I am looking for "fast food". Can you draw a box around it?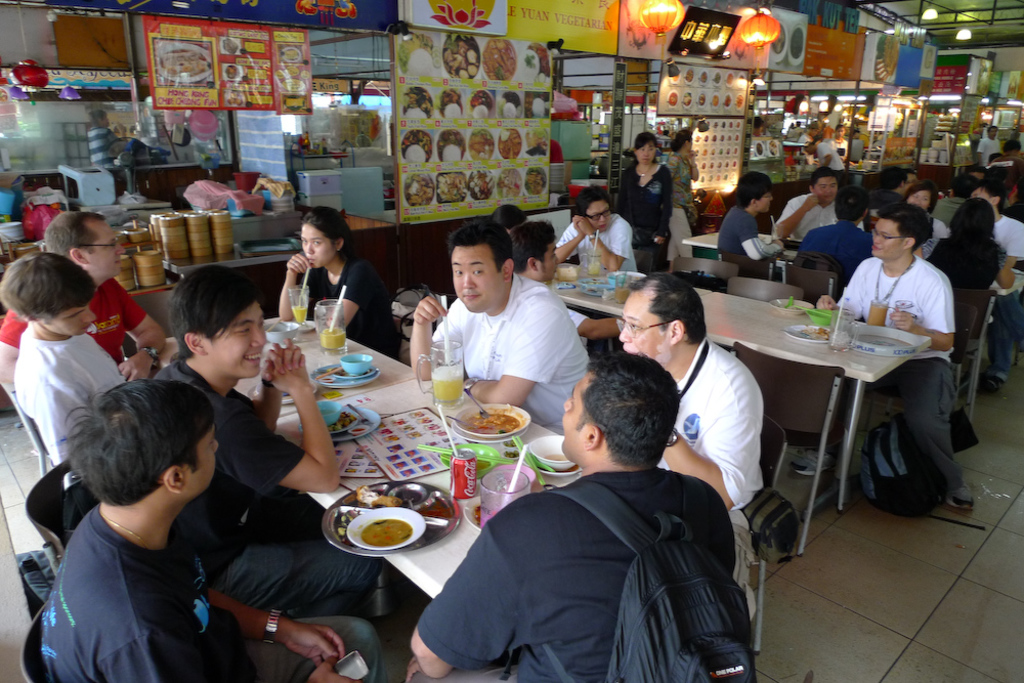
Sure, the bounding box is 432,426,446,438.
